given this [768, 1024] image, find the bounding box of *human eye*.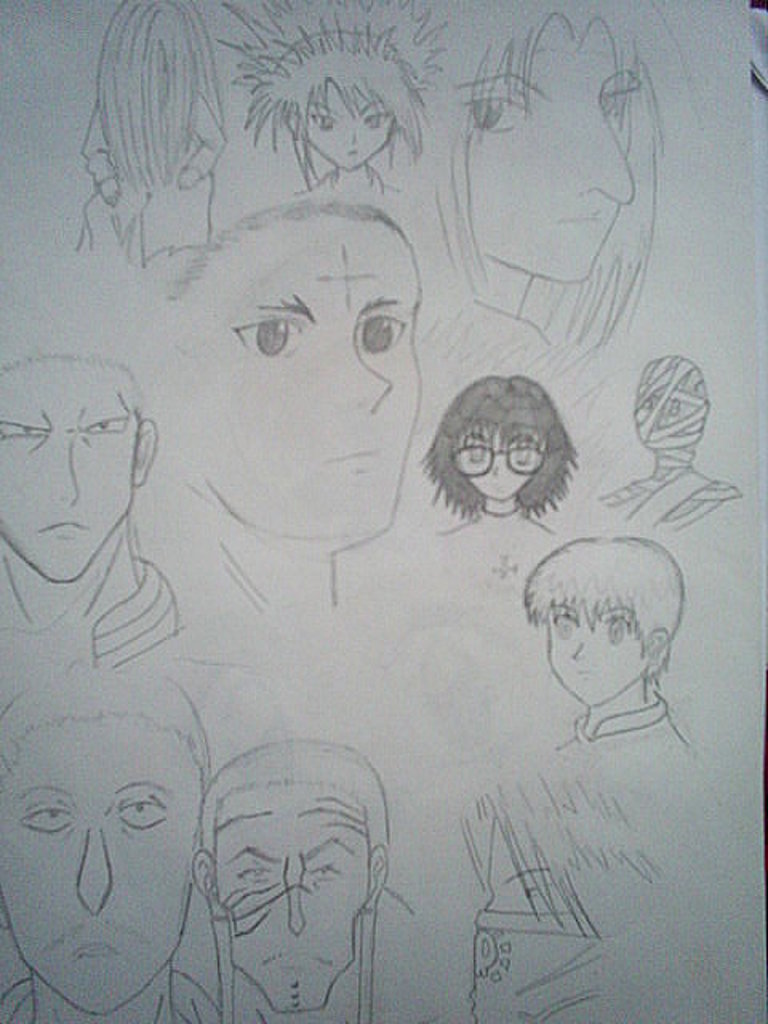
{"left": 458, "top": 91, "right": 530, "bottom": 146}.
